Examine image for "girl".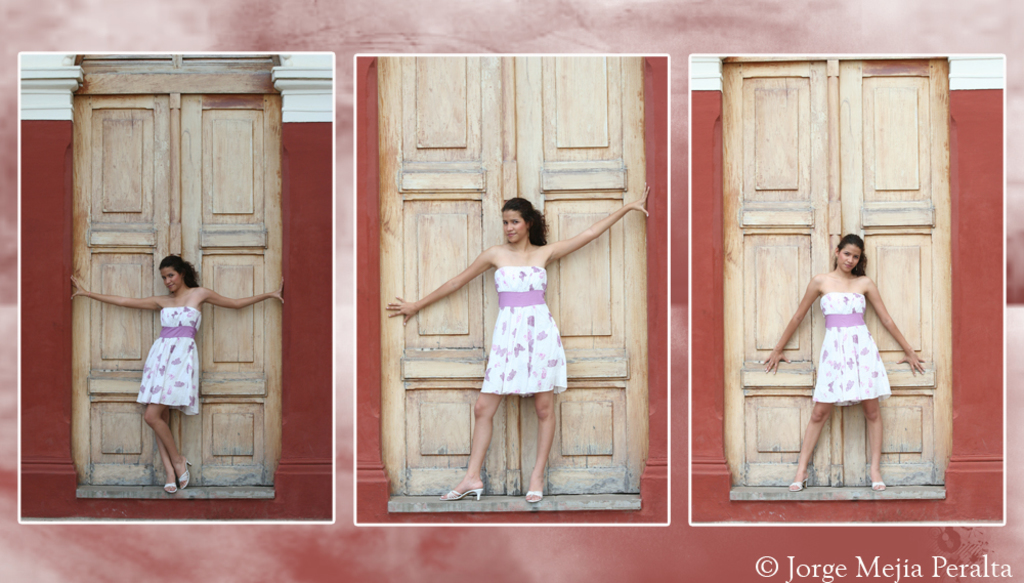
Examination result: rect(760, 233, 928, 490).
